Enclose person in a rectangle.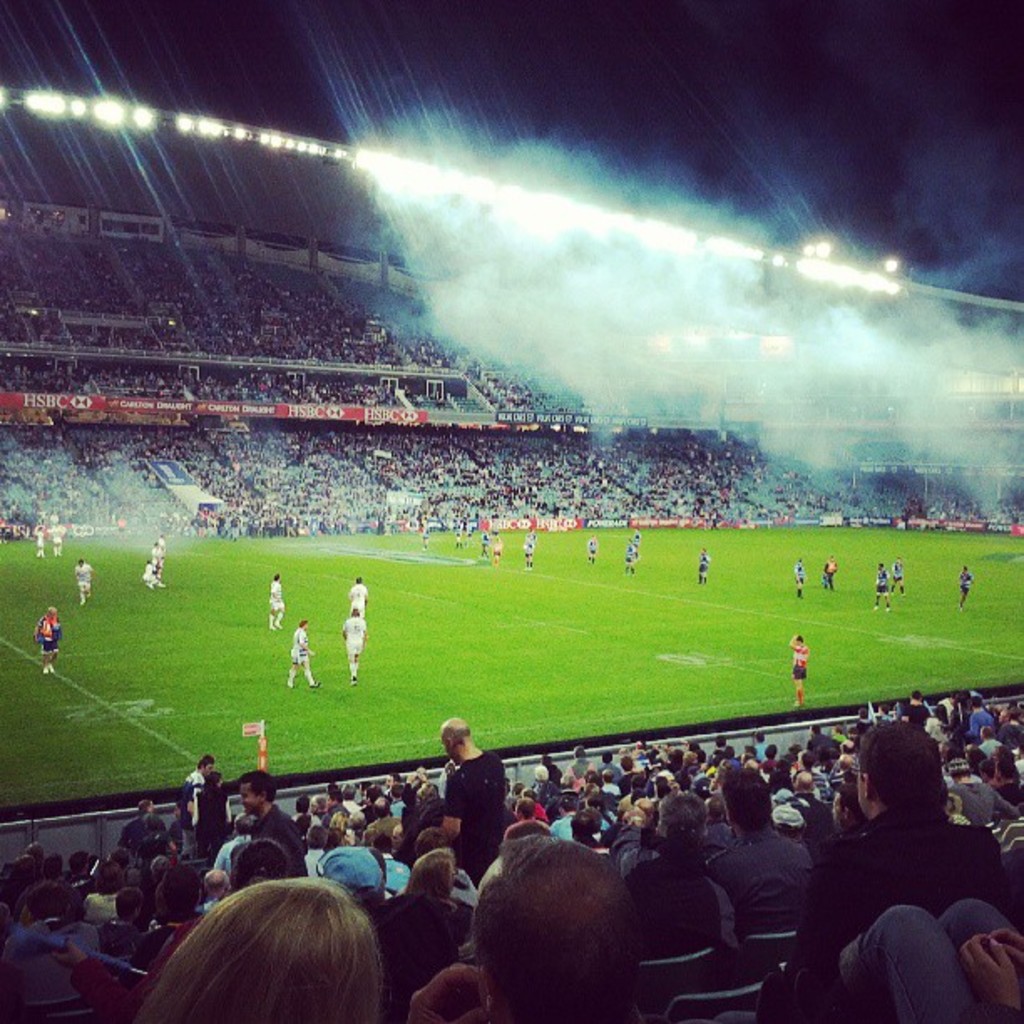
l=346, t=612, r=368, b=691.
